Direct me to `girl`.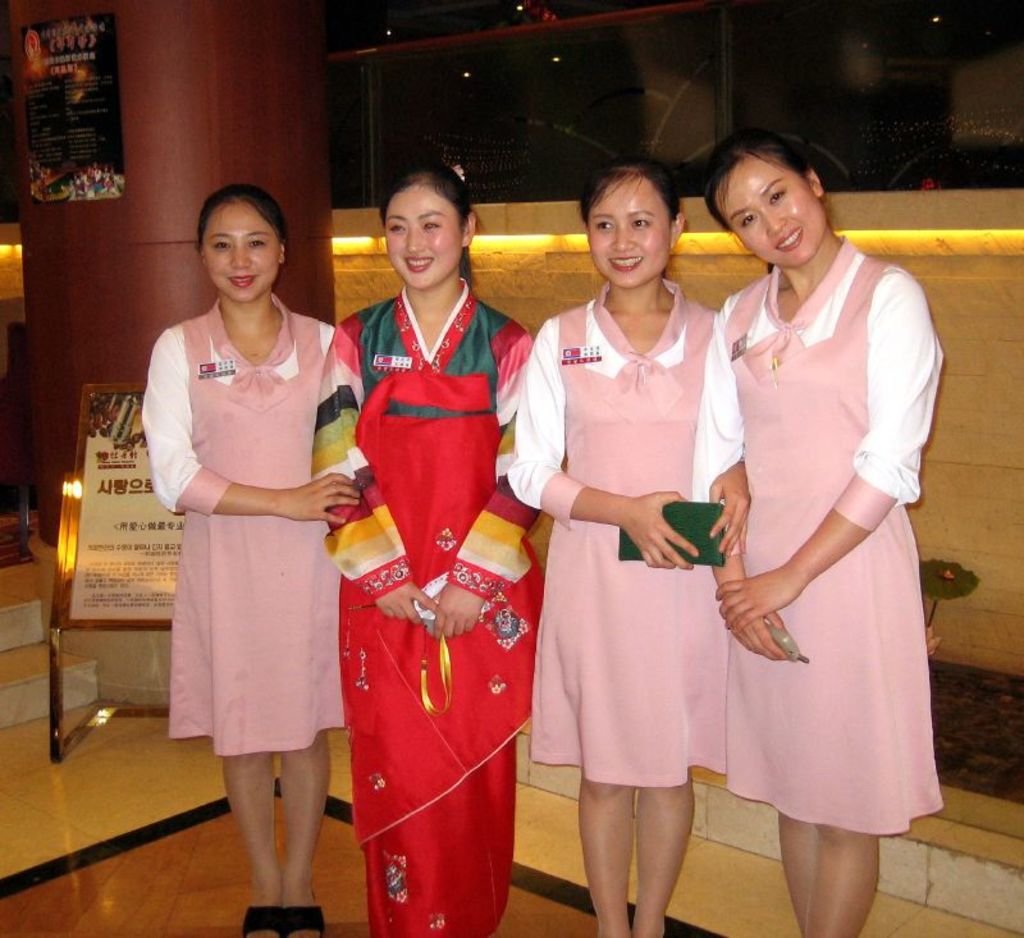
Direction: x1=137 y1=180 x2=340 y2=937.
